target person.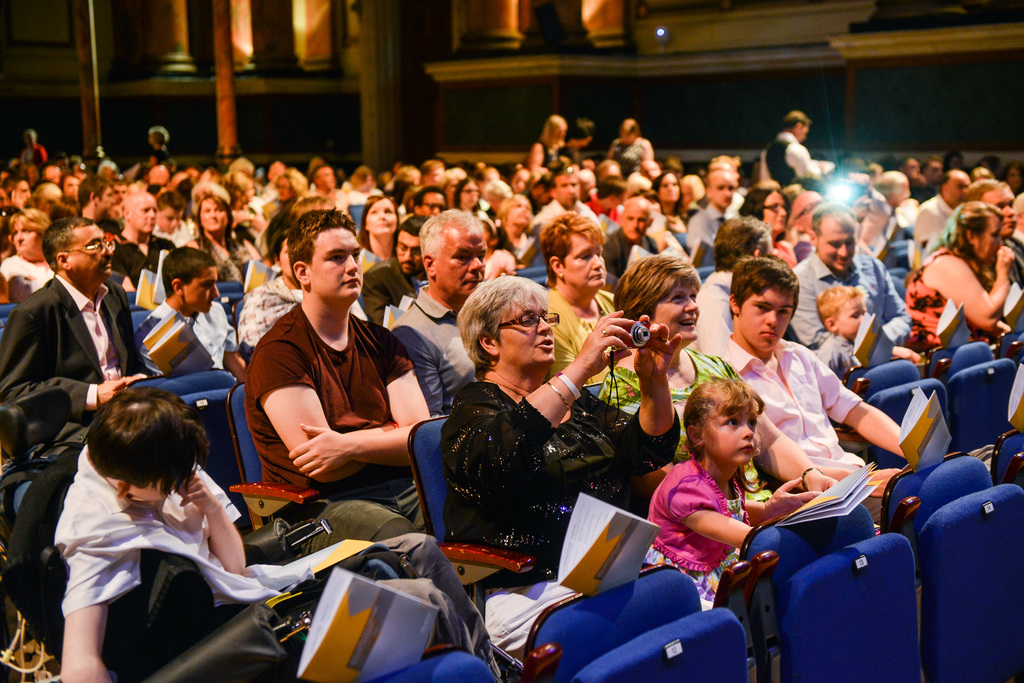
Target region: <bbox>593, 161, 625, 195</bbox>.
